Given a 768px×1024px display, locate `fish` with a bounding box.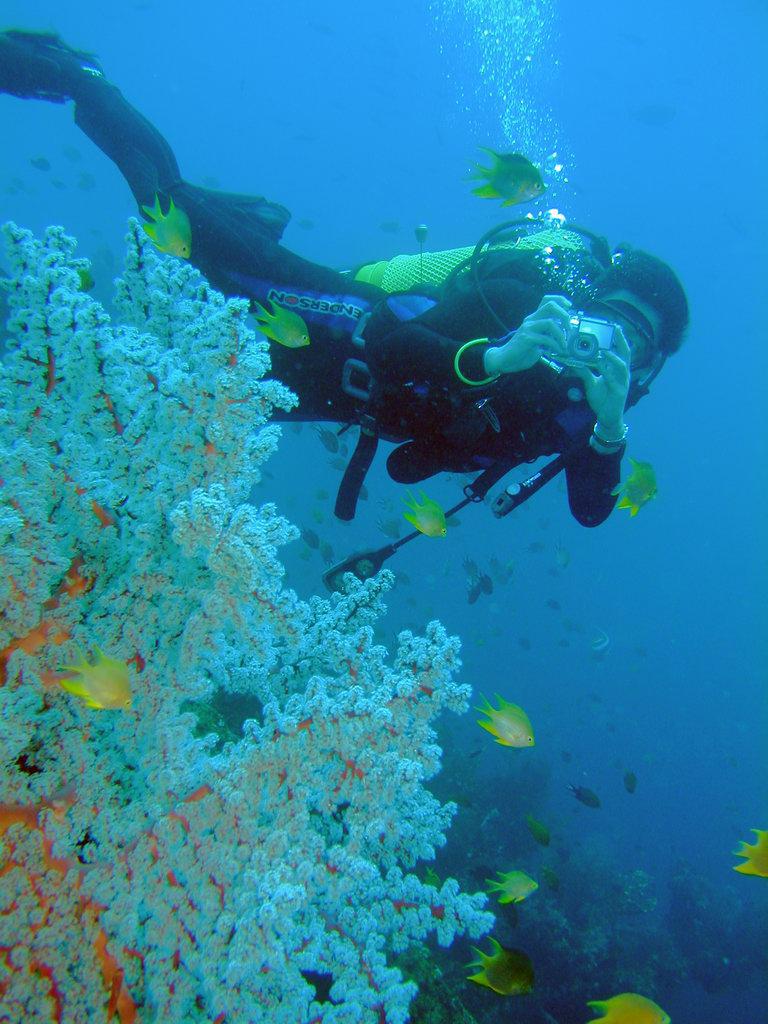
Located: (467, 583, 477, 603).
